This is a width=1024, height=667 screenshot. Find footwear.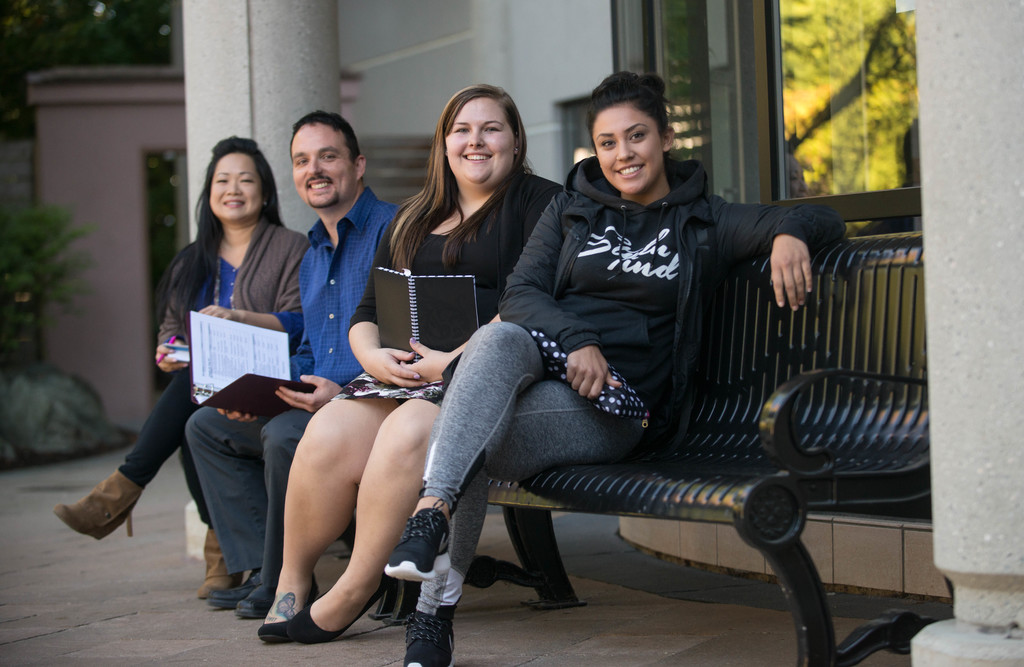
Bounding box: box(197, 524, 235, 597).
